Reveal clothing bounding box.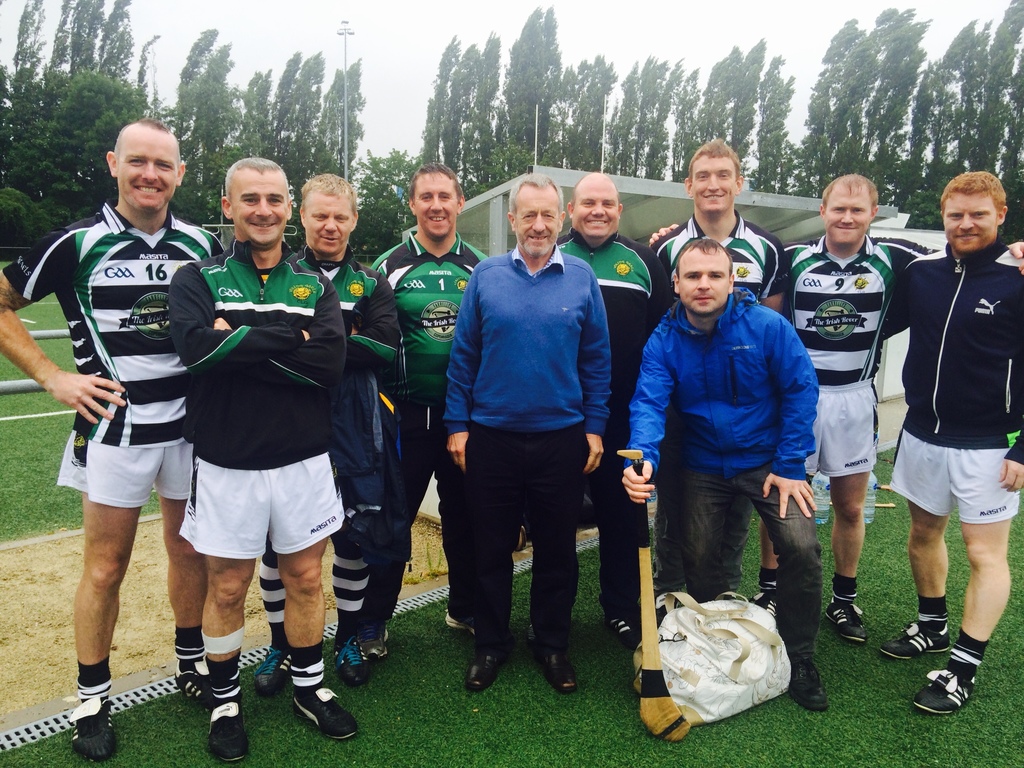
Revealed: (left=435, top=188, right=620, bottom=652).
